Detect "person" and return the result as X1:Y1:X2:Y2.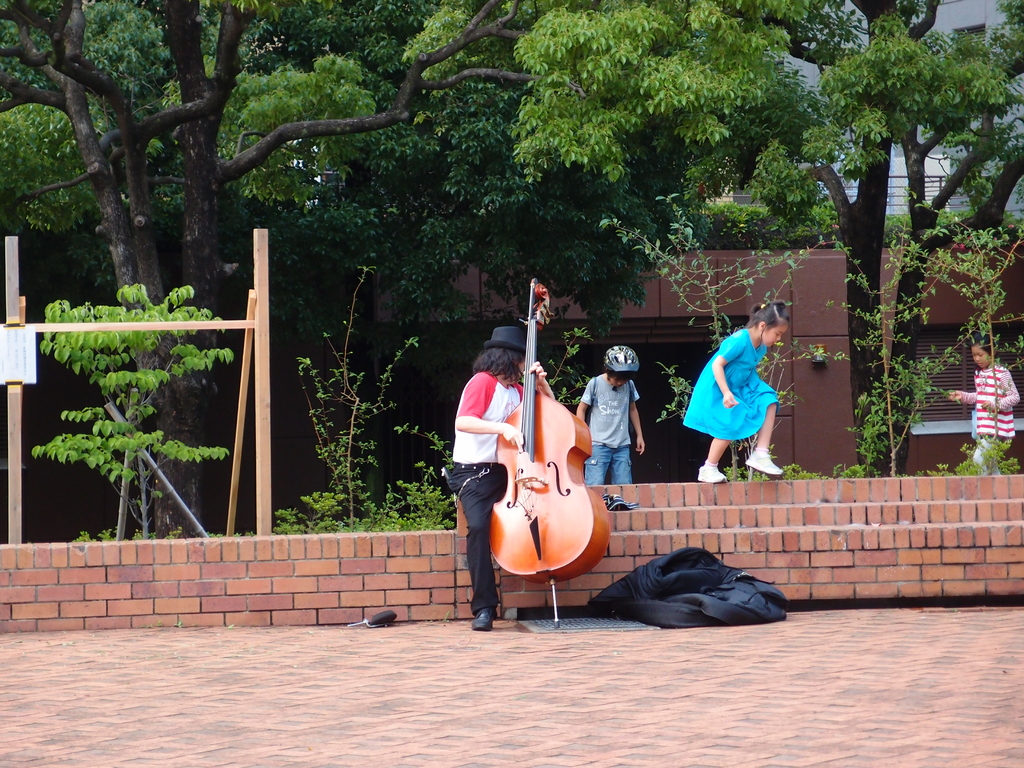
445:314:557:627.
